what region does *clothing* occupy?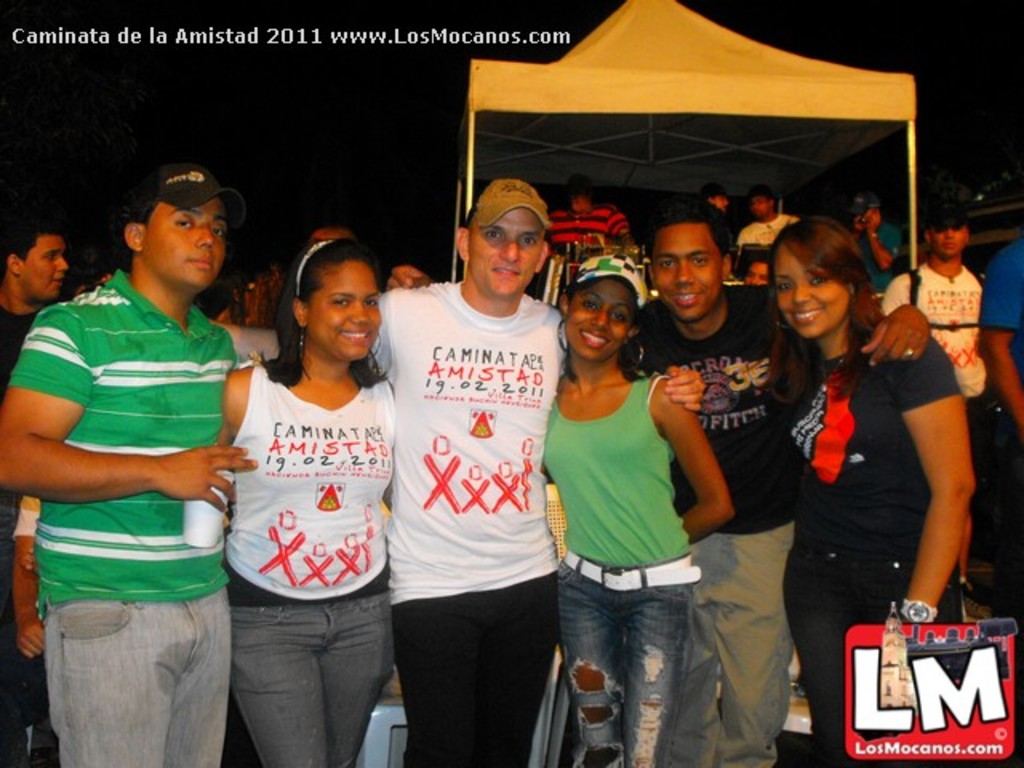
left=883, top=258, right=986, bottom=437.
